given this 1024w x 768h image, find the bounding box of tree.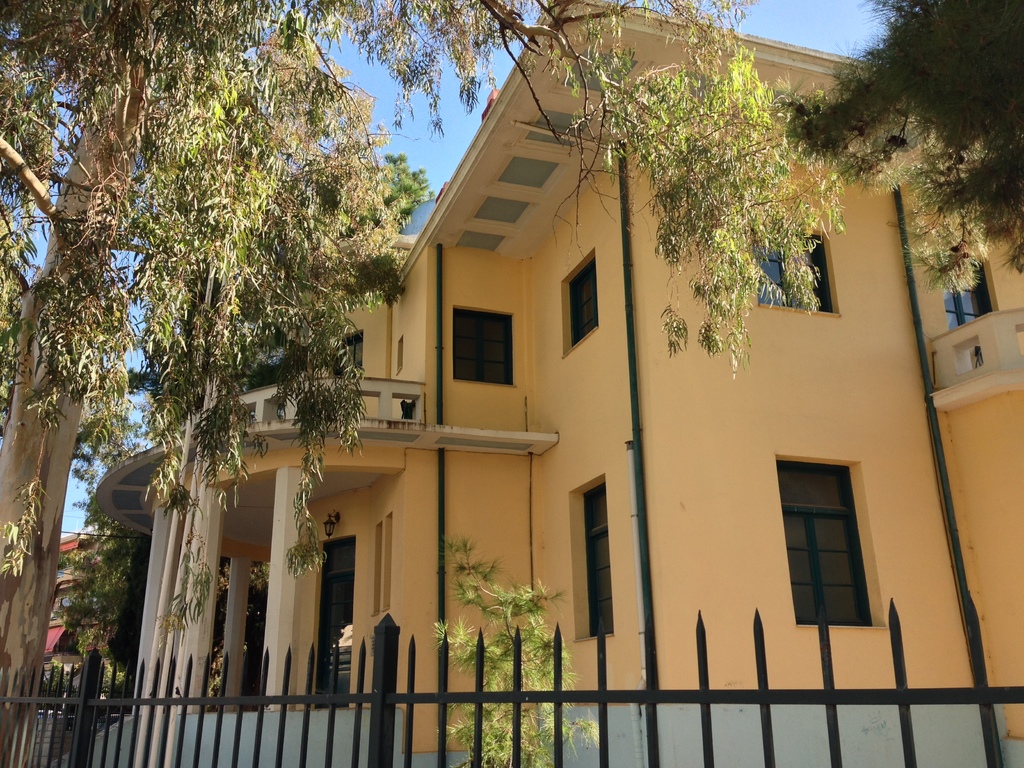
[796, 0, 1023, 304].
